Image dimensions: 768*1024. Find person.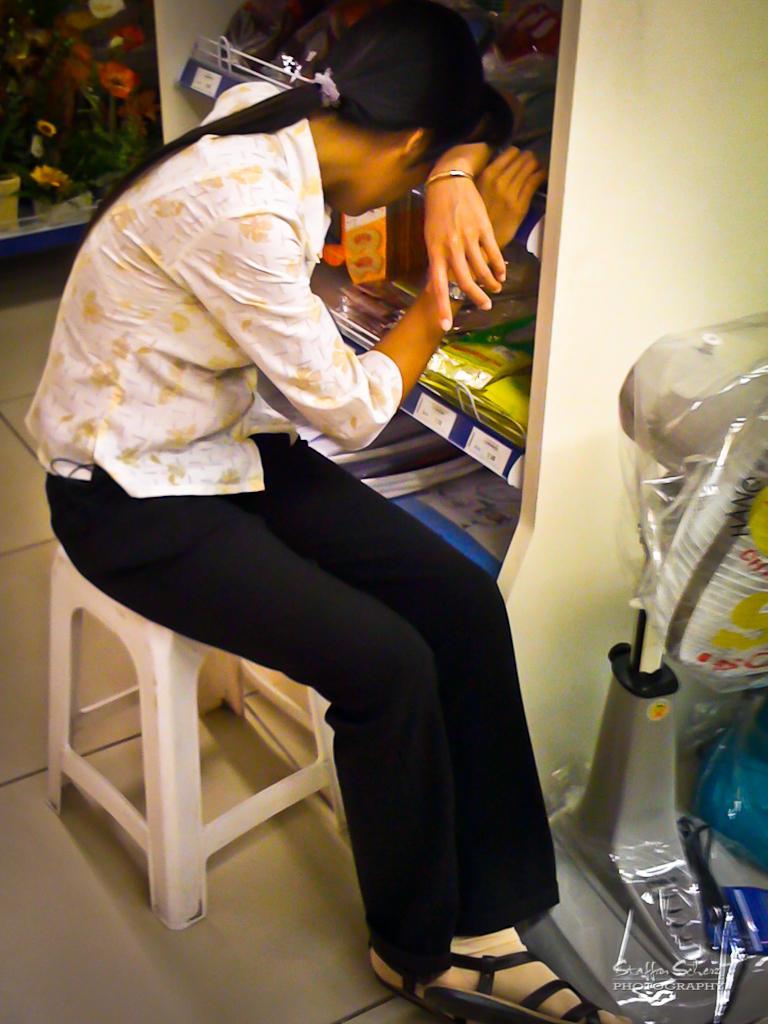
26,0,634,1023.
